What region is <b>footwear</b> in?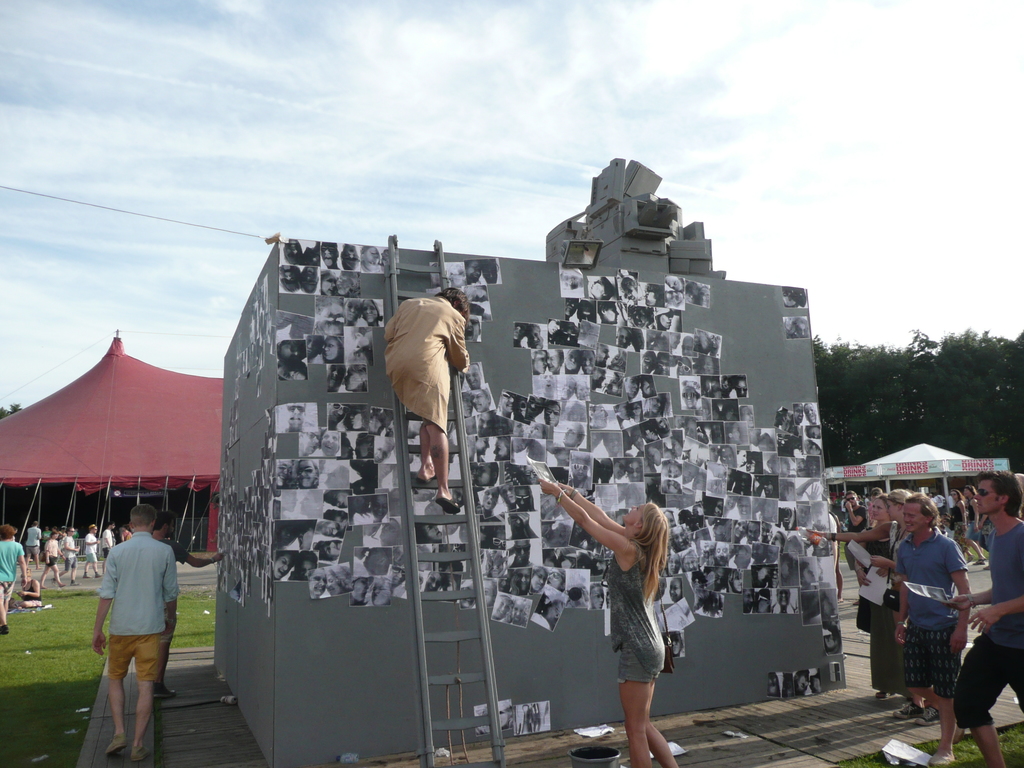
select_region(436, 499, 460, 513).
